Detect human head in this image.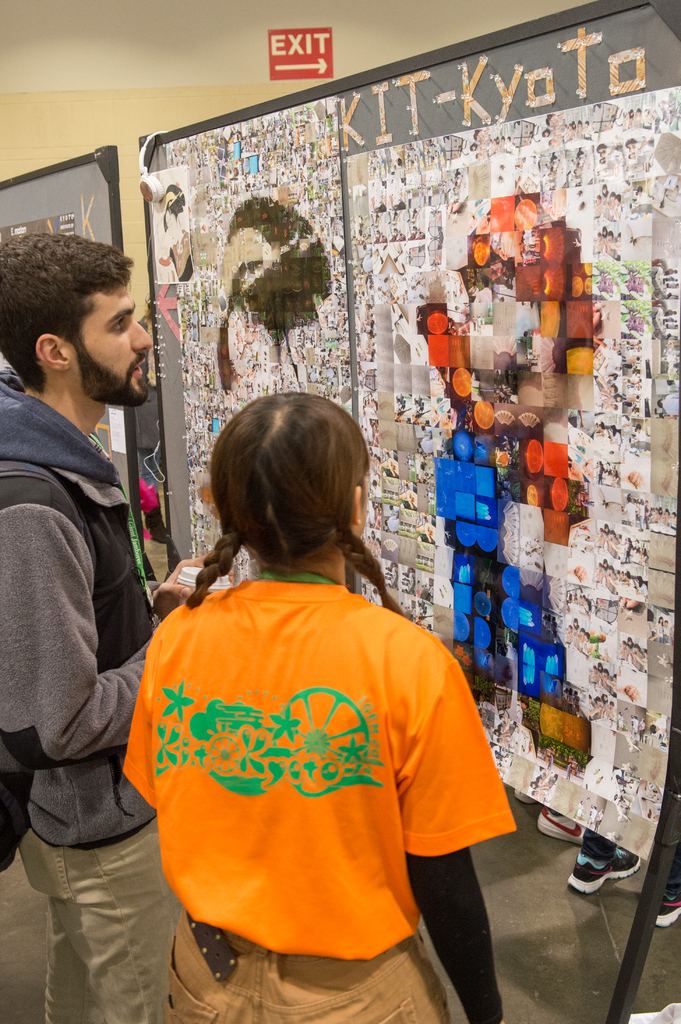
Detection: <region>209, 393, 369, 568</region>.
